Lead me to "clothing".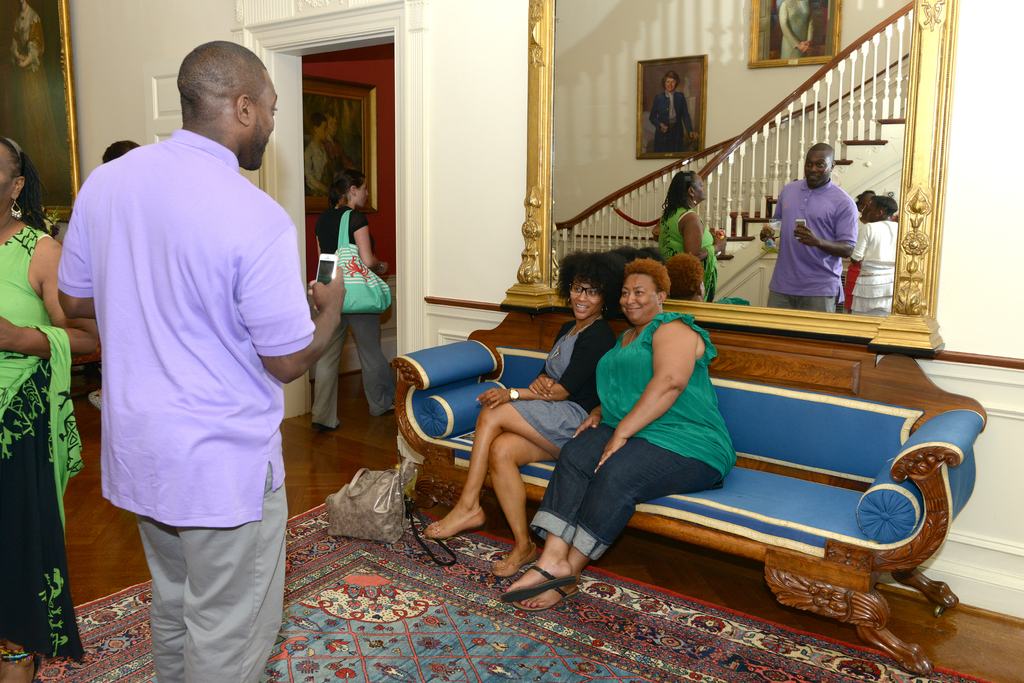
Lead to l=0, t=220, r=80, b=650.
